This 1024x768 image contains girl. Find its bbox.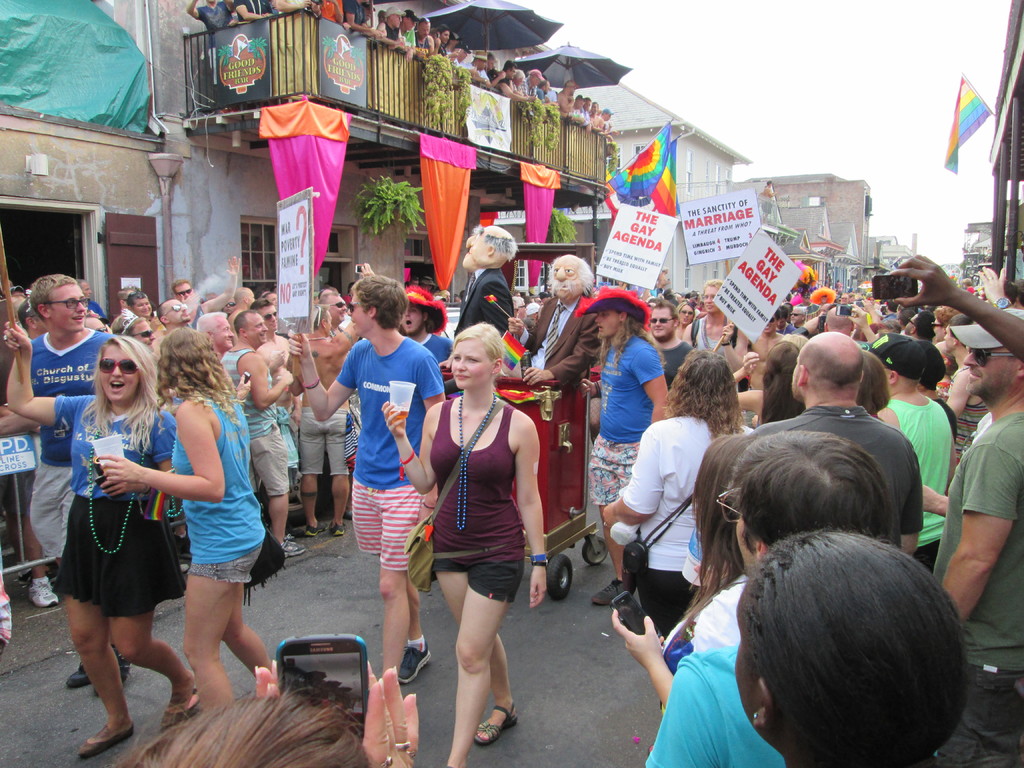
box=[729, 337, 804, 428].
